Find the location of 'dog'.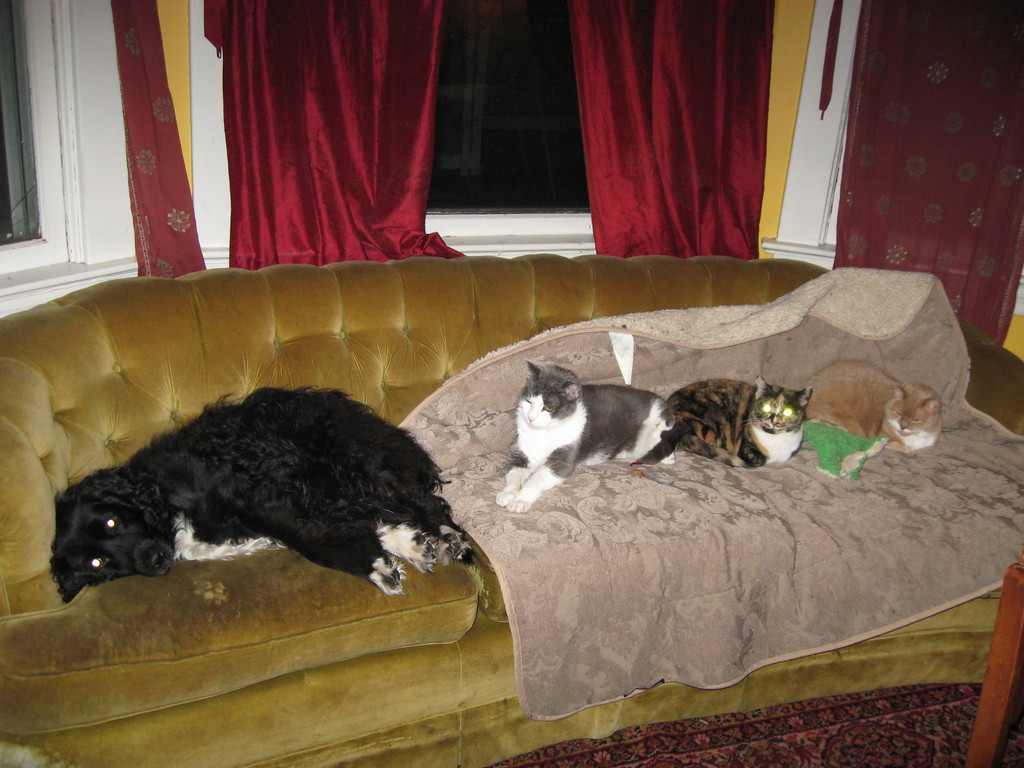
Location: Rect(50, 385, 472, 595).
